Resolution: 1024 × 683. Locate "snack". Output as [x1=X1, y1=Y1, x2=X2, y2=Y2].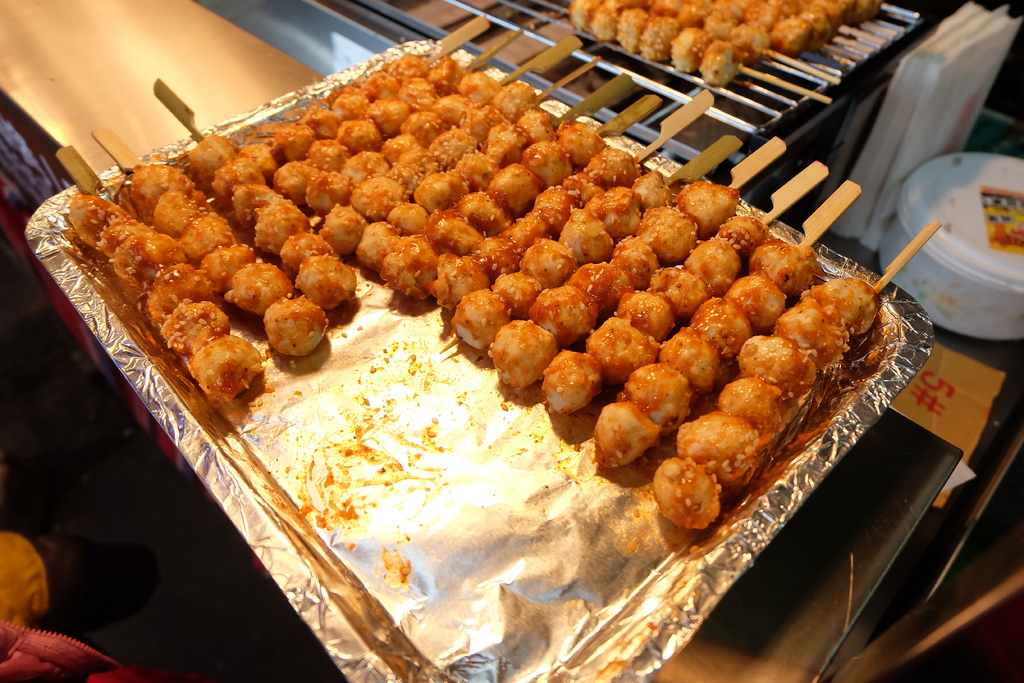
[x1=68, y1=195, x2=134, y2=250].
